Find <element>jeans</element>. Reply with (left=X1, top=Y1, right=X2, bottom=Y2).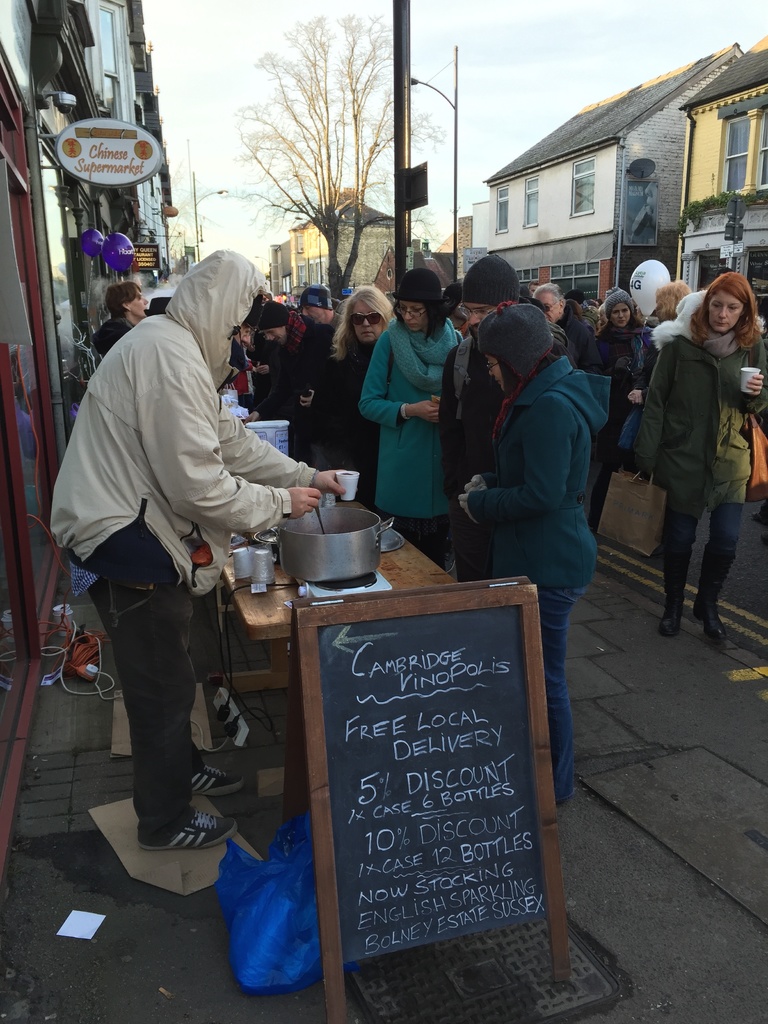
(left=669, top=490, right=740, bottom=602).
